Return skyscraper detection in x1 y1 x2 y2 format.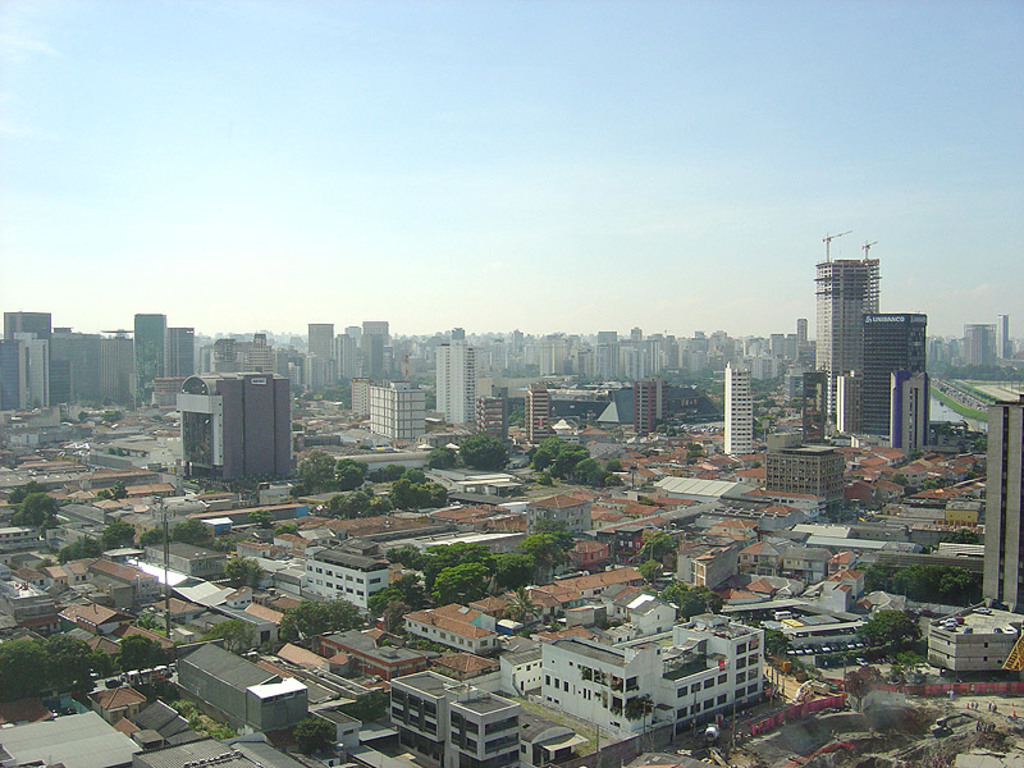
438 326 483 433.
